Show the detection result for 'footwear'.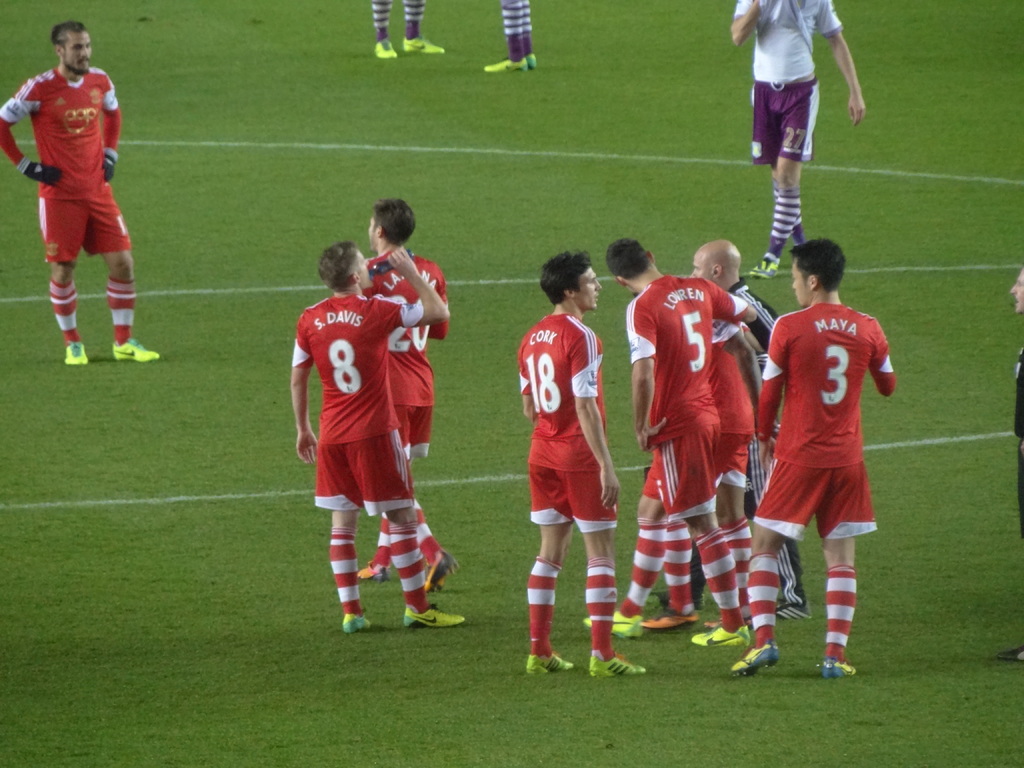
x1=61 y1=335 x2=90 y2=367.
